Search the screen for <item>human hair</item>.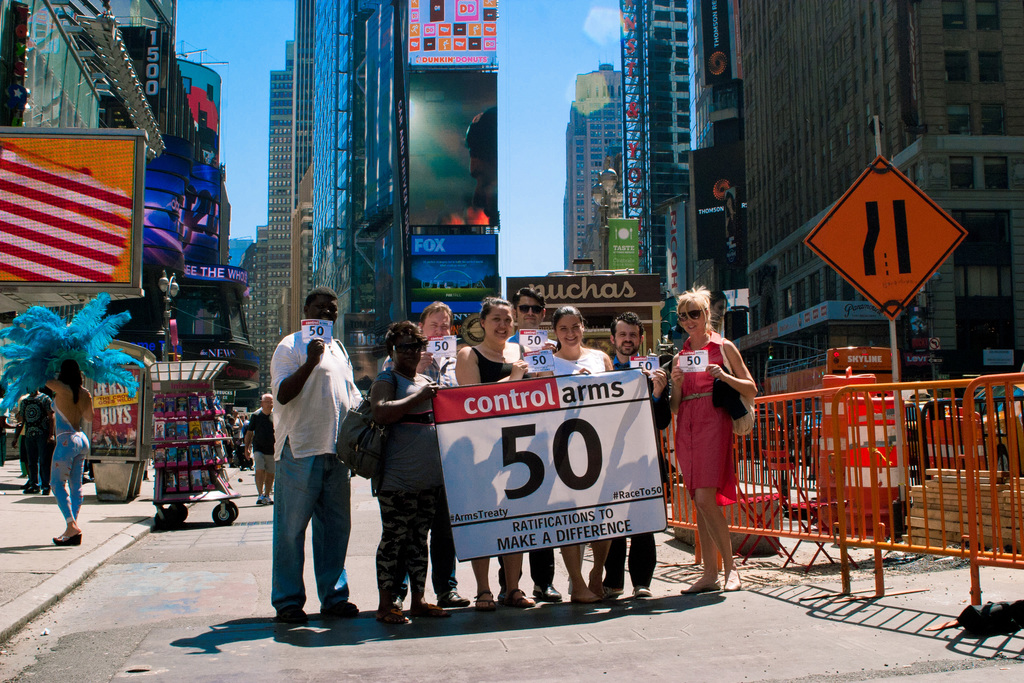
Found at box=[260, 391, 271, 404].
